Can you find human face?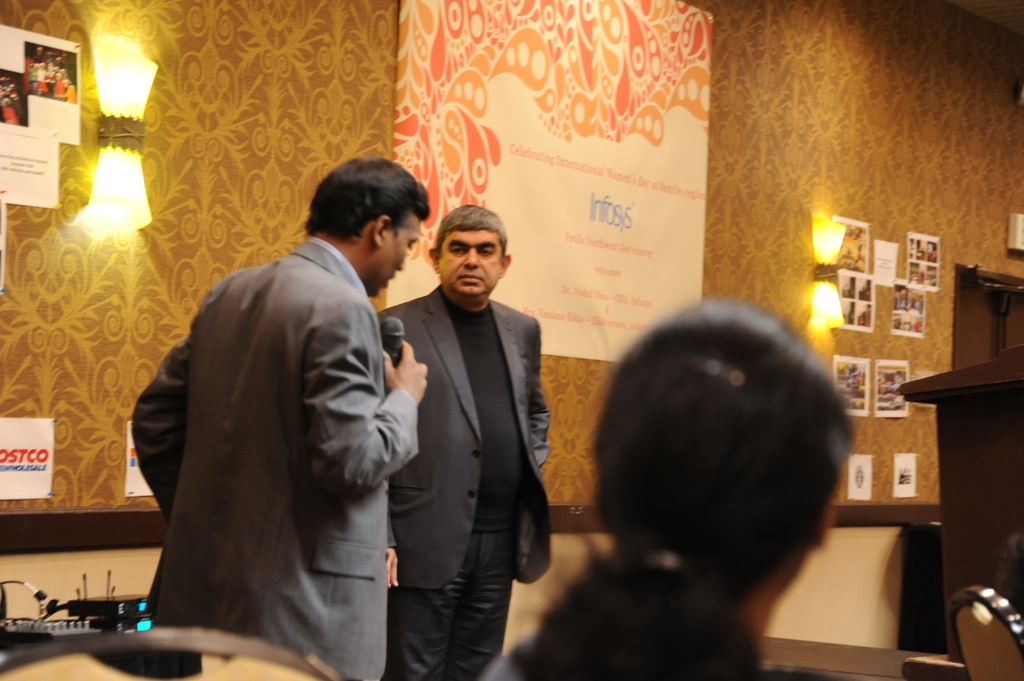
Yes, bounding box: left=372, top=209, right=420, bottom=295.
